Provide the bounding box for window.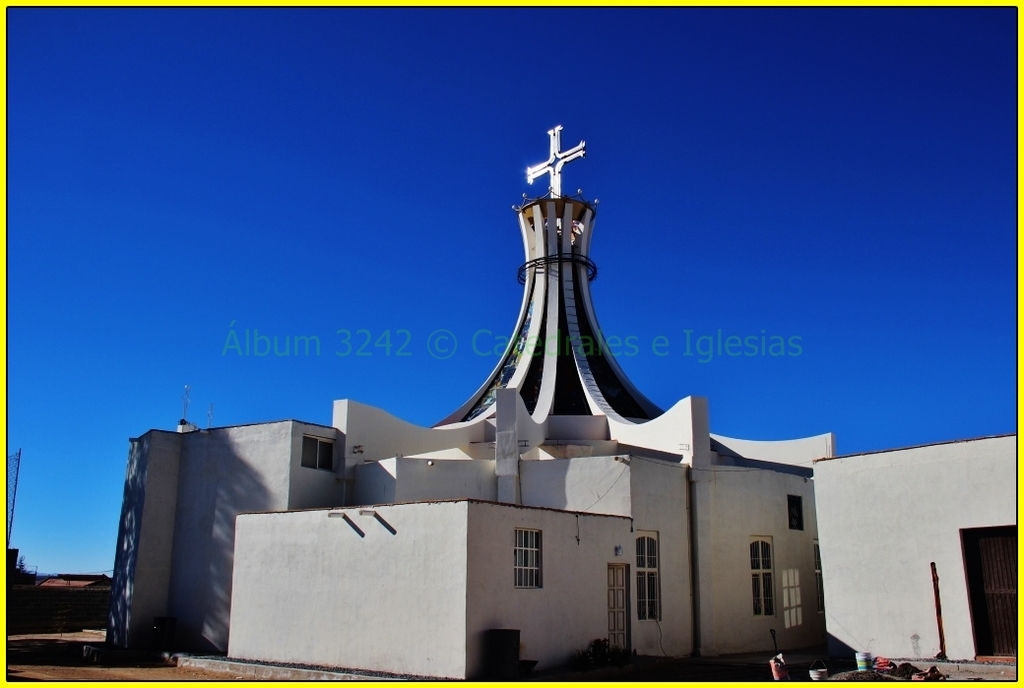
bbox(634, 532, 661, 621).
